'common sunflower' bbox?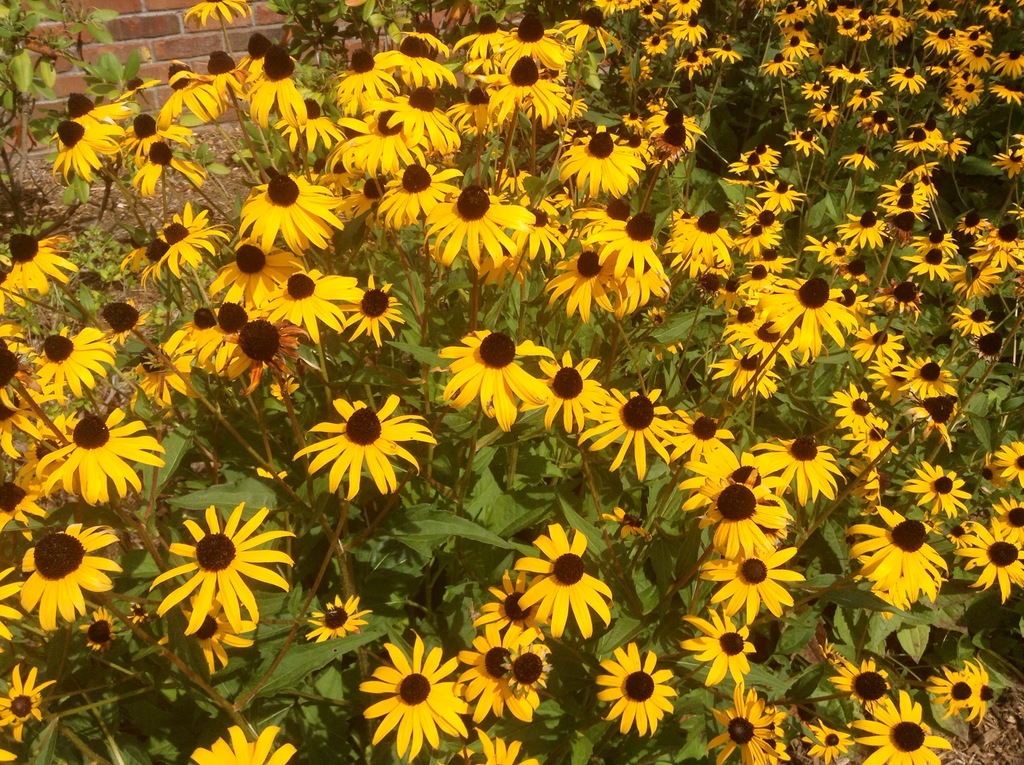
[x1=438, y1=314, x2=532, y2=409]
